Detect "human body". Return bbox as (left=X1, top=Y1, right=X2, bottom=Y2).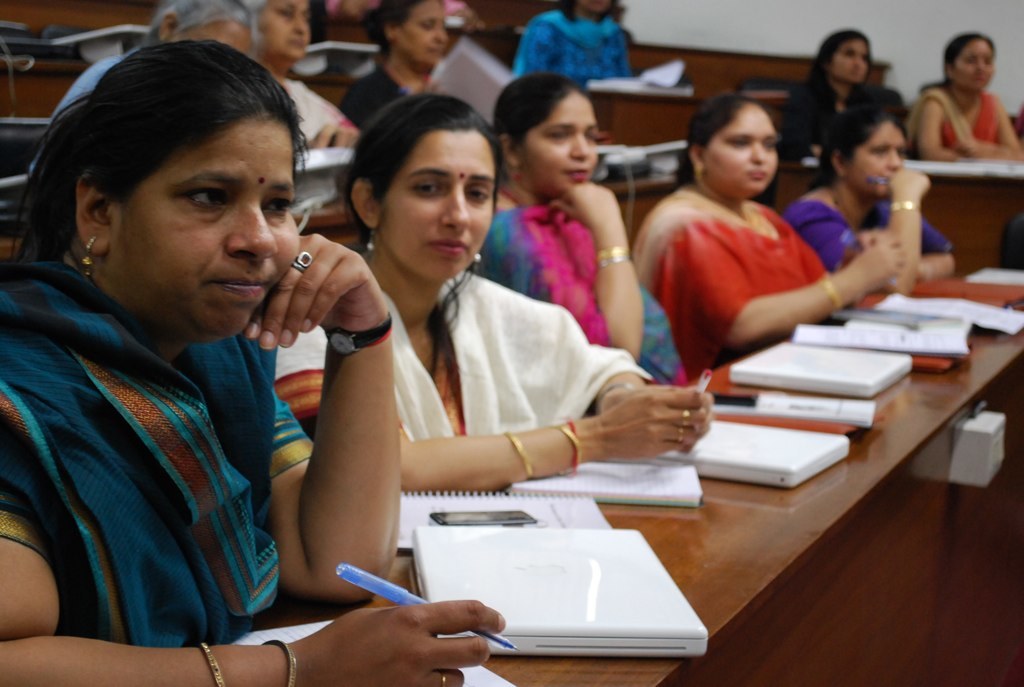
(left=635, top=102, right=875, bottom=384).
